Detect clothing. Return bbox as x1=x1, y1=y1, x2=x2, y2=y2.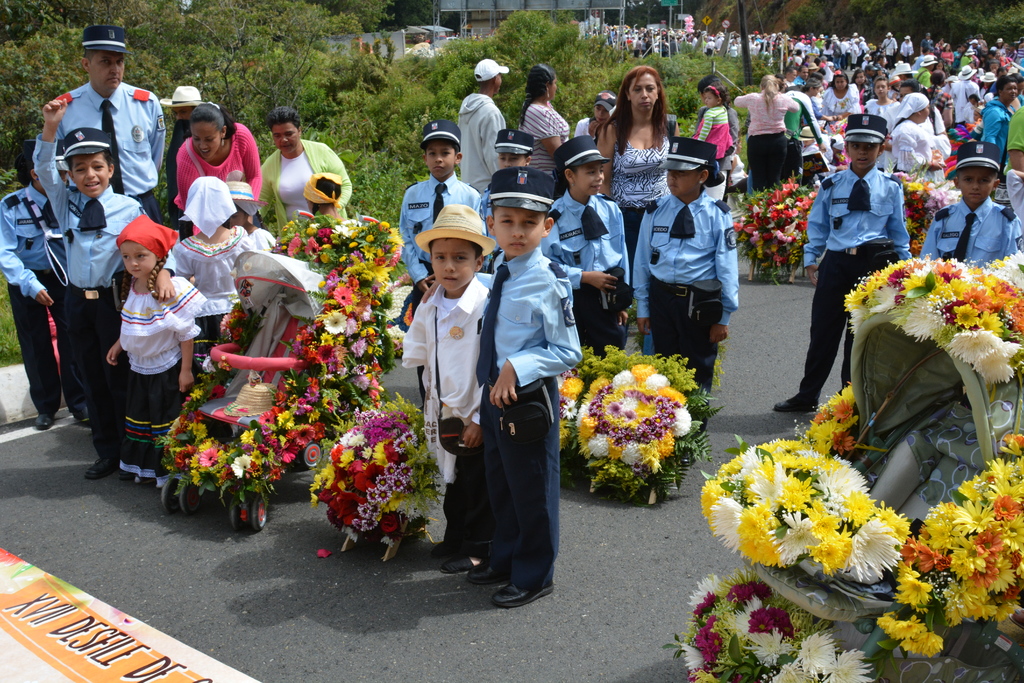
x1=1010, y1=172, x2=1023, y2=220.
